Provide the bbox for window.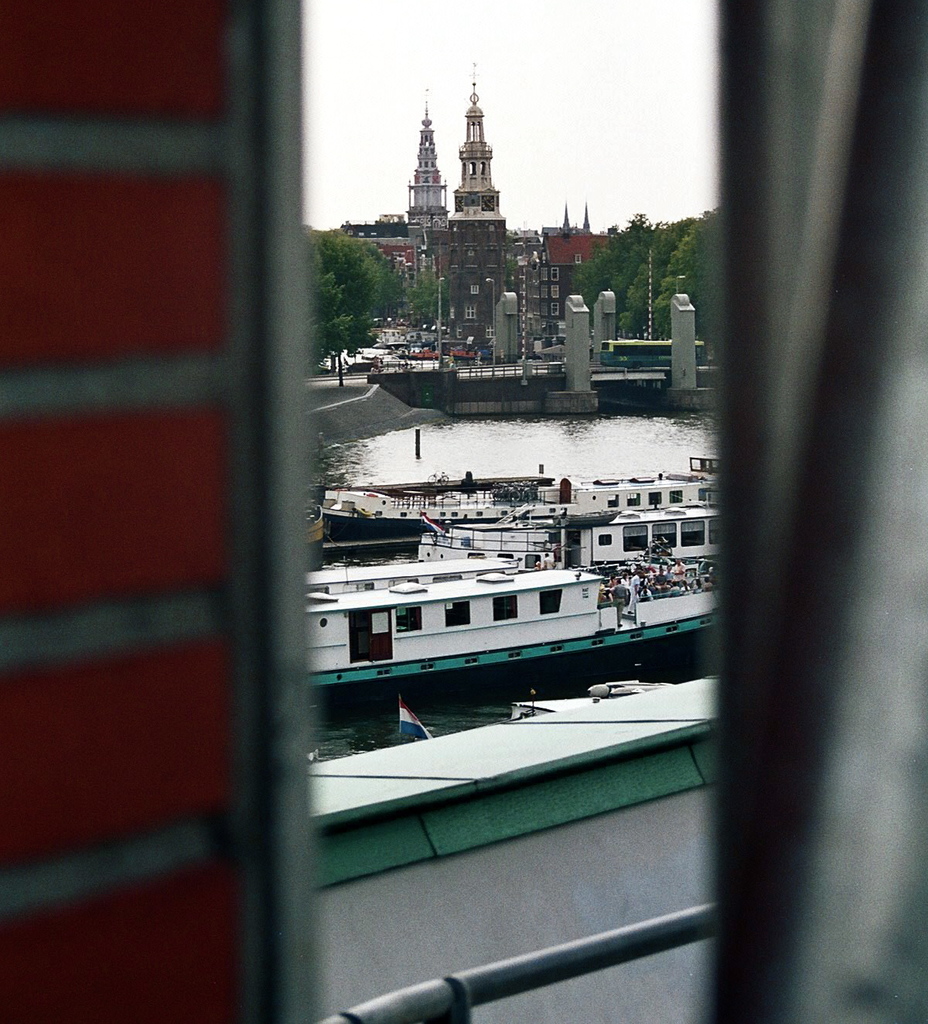
bbox(393, 605, 419, 629).
